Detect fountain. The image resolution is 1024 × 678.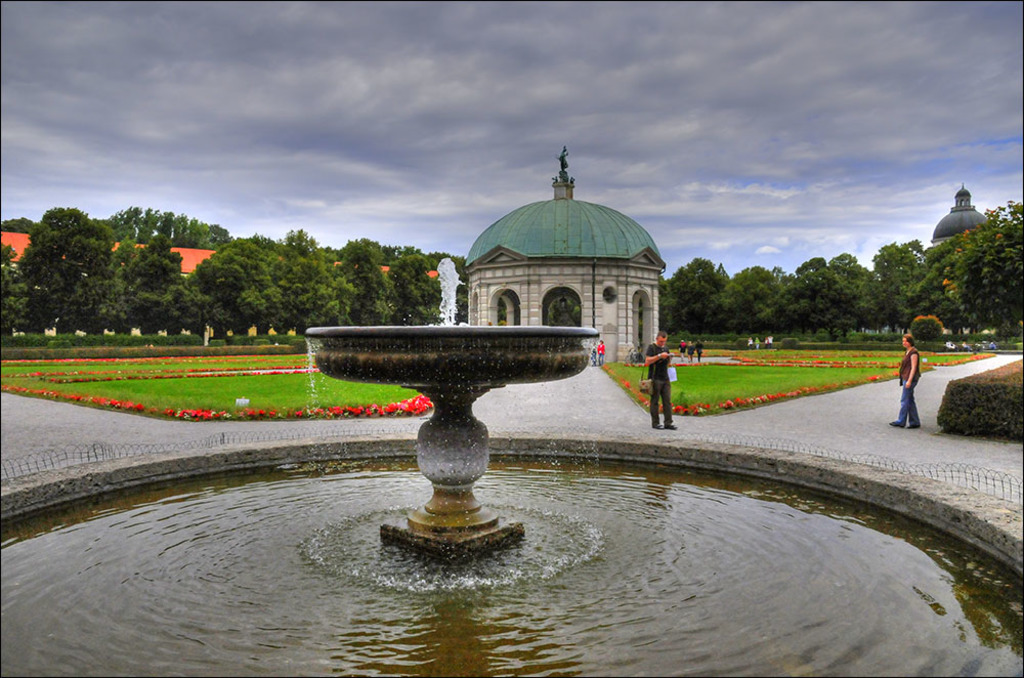
detection(0, 250, 1022, 677).
